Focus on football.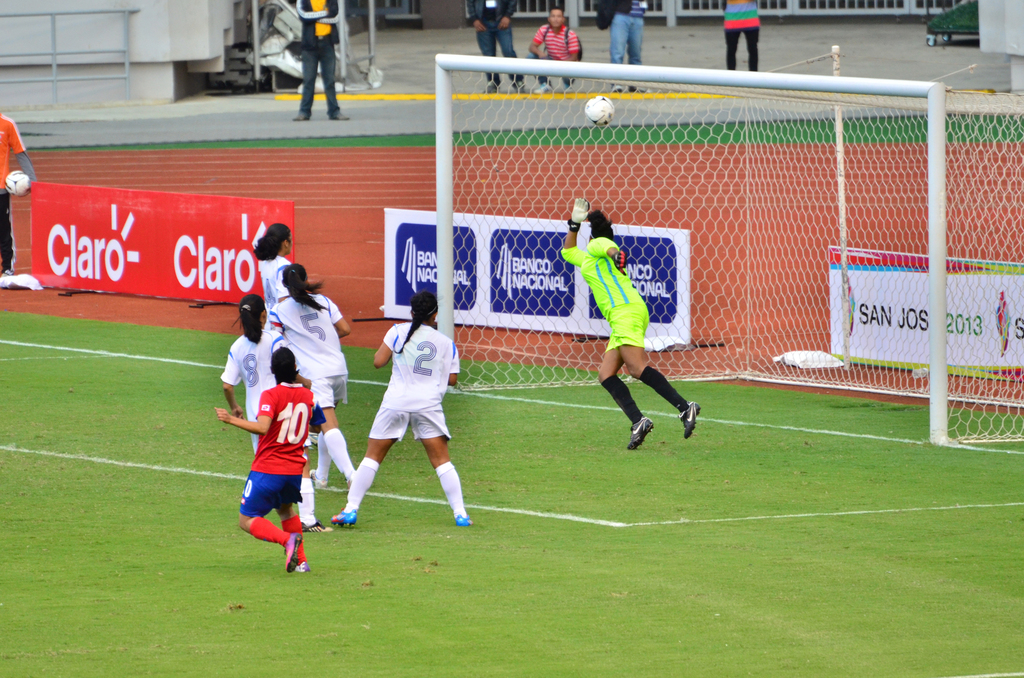
Focused at bbox=[587, 94, 614, 129].
